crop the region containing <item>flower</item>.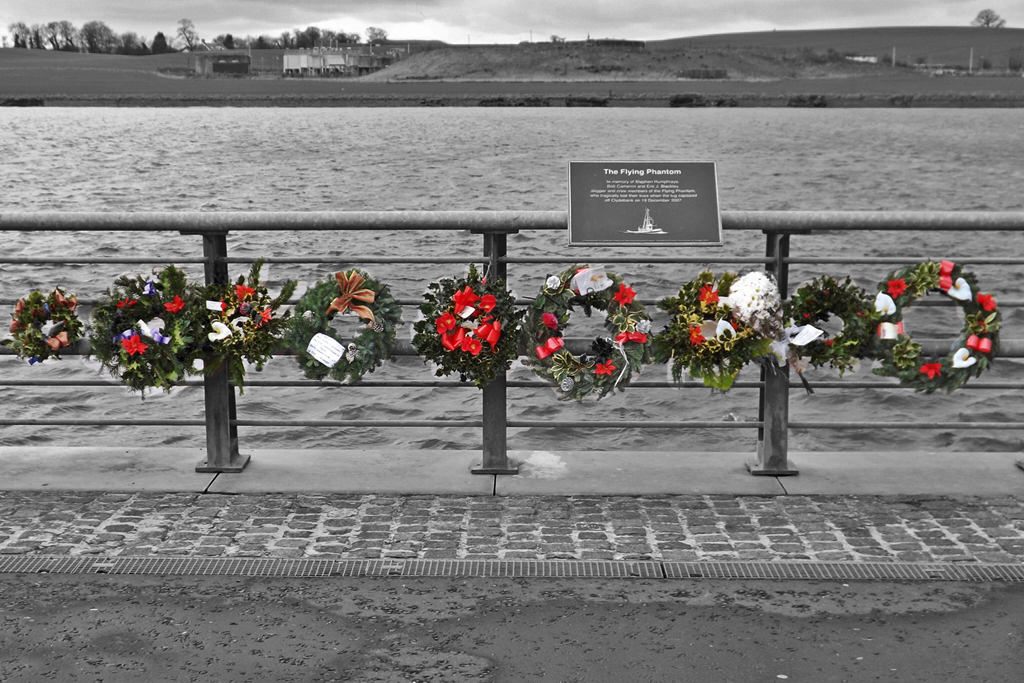
Crop region: locate(612, 319, 654, 343).
